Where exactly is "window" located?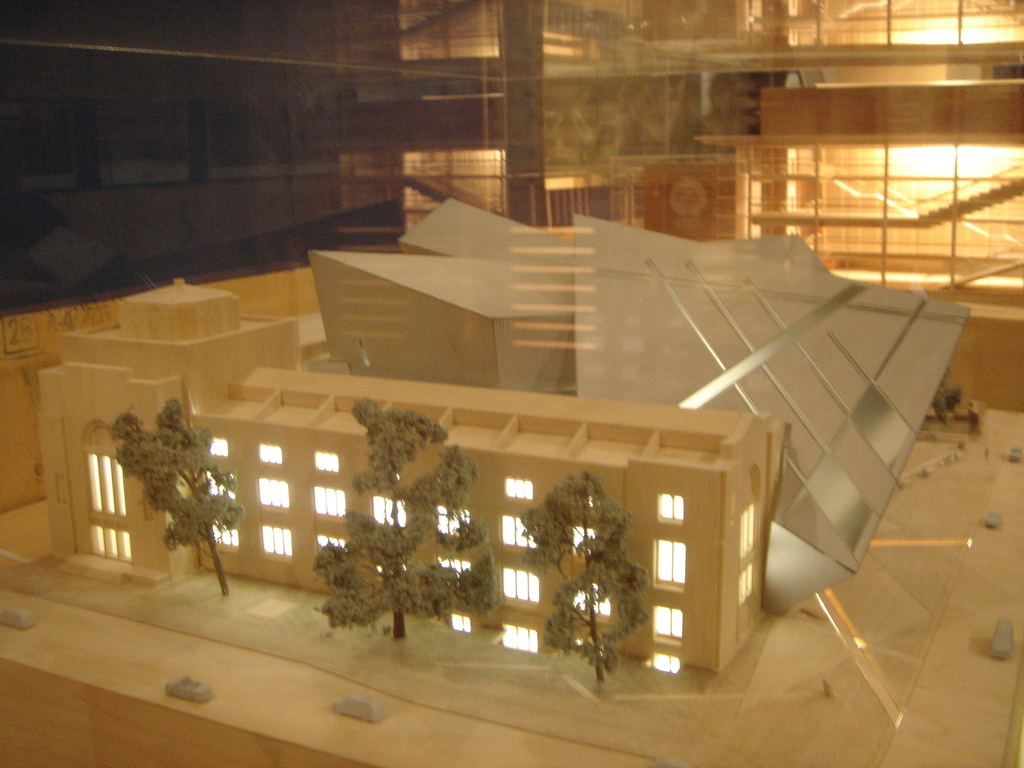
Its bounding box is [left=265, top=522, right=293, bottom=556].
